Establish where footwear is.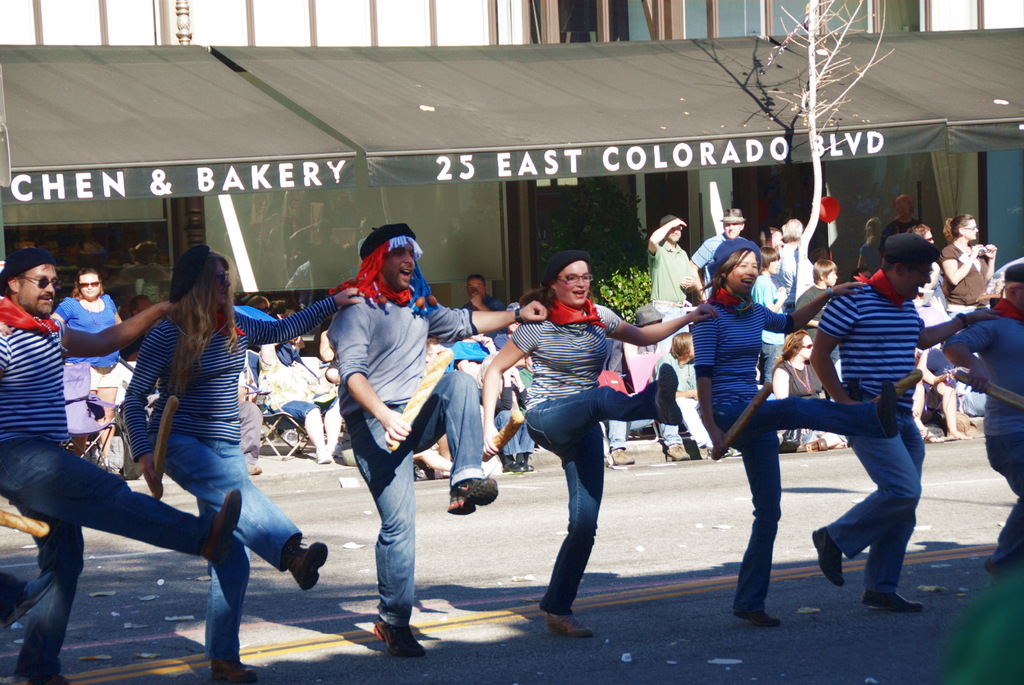
Established at <bbox>924, 428, 943, 442</bbox>.
